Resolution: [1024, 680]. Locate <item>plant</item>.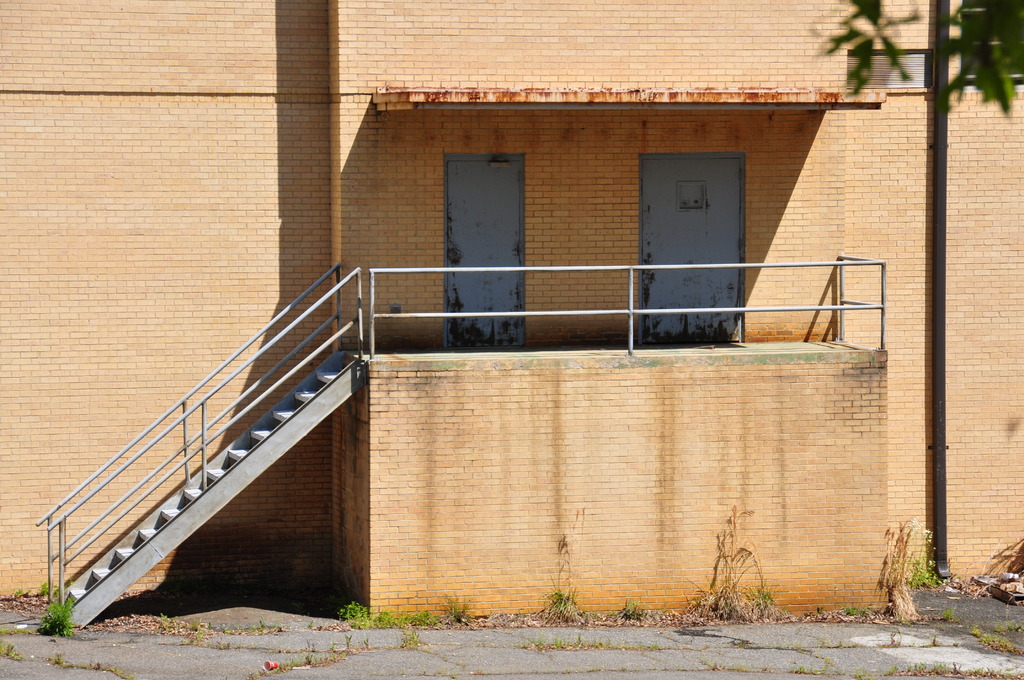
l=16, t=587, r=27, b=605.
